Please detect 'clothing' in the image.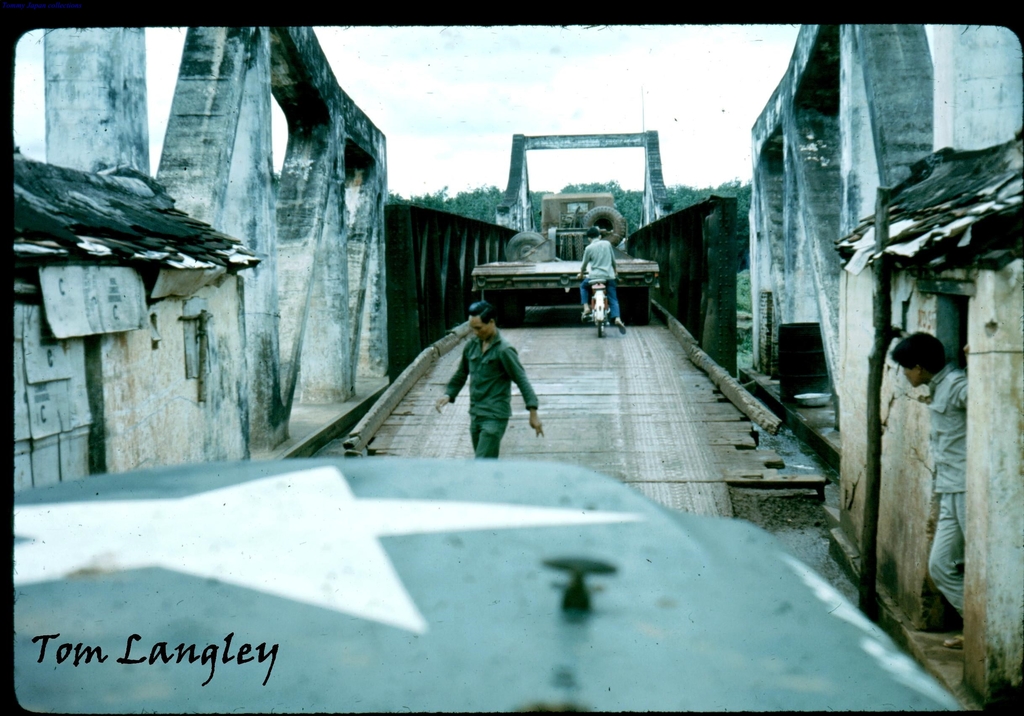
rect(446, 296, 544, 464).
